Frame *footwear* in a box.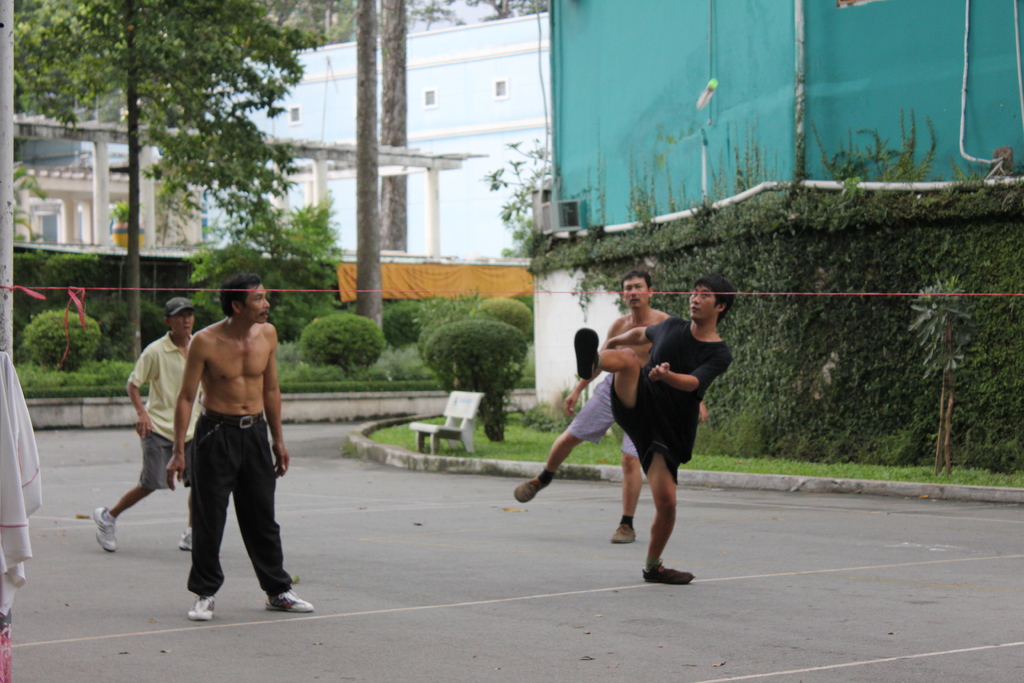
[left=610, top=522, right=637, bottom=545].
